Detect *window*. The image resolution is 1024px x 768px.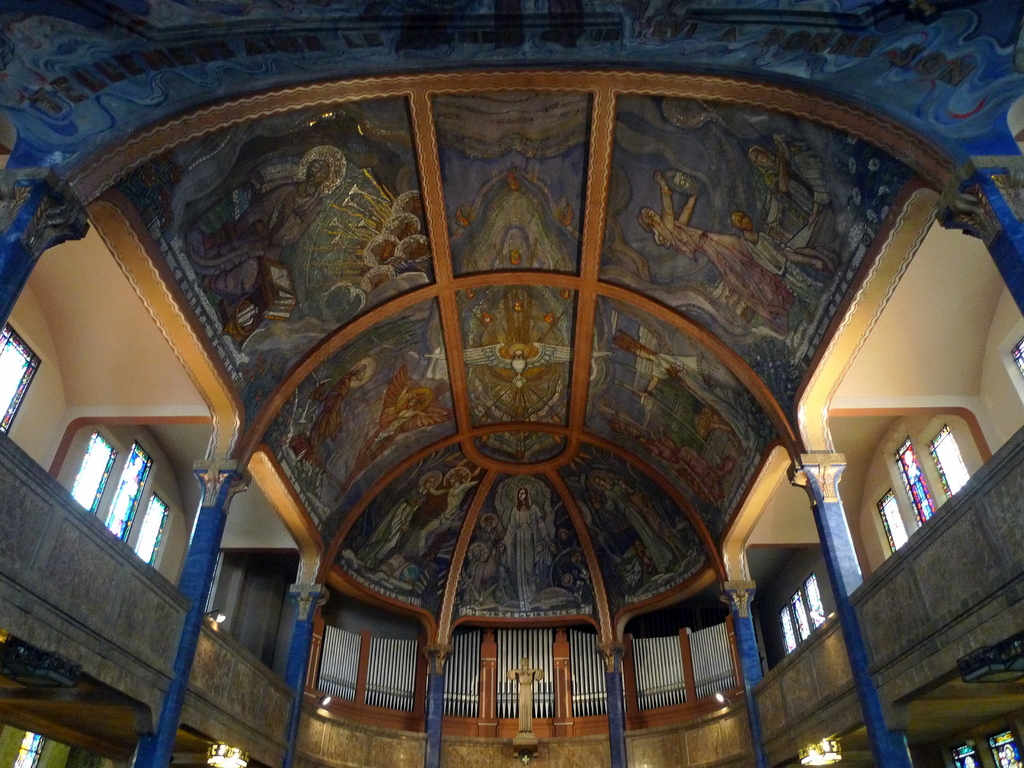
66:434:115:516.
